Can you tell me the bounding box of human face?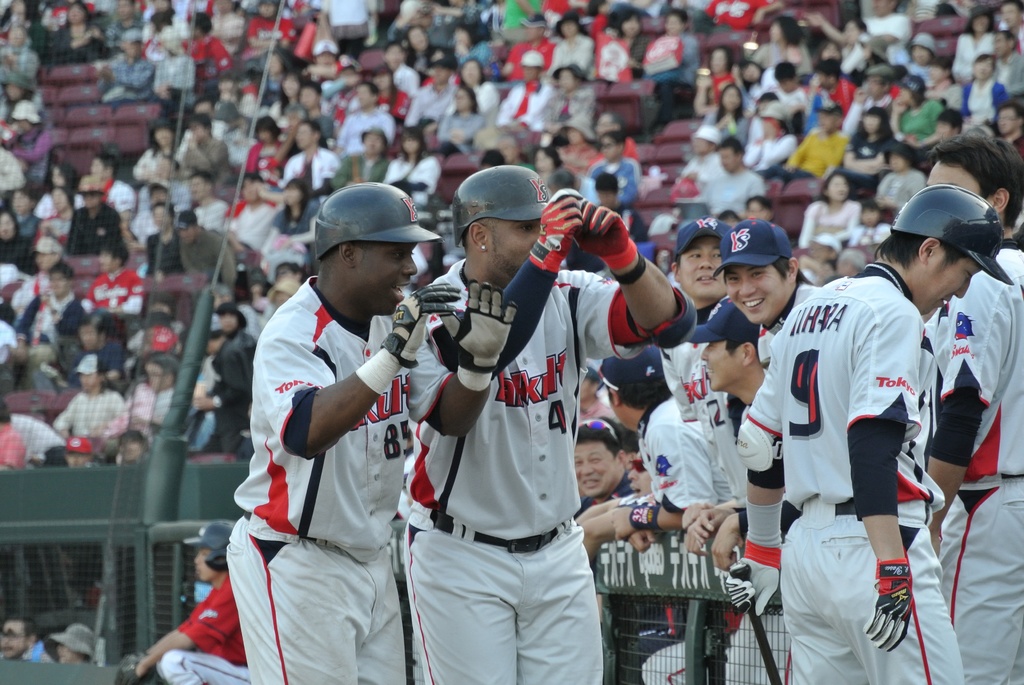
select_region(678, 237, 732, 300).
